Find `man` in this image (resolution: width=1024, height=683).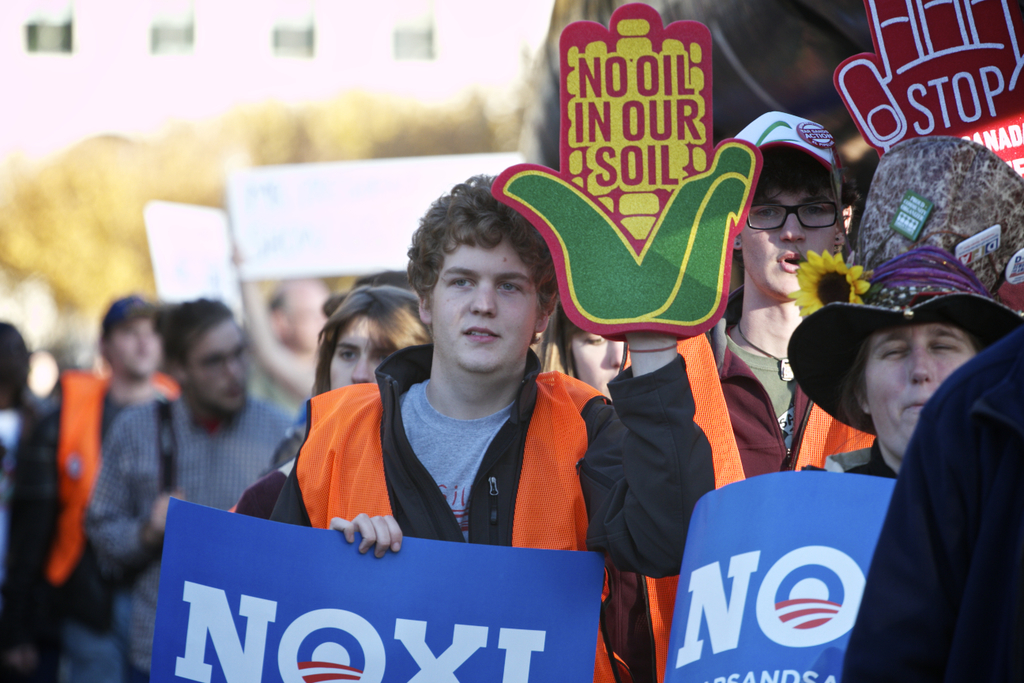
{"x1": 10, "y1": 286, "x2": 180, "y2": 682}.
